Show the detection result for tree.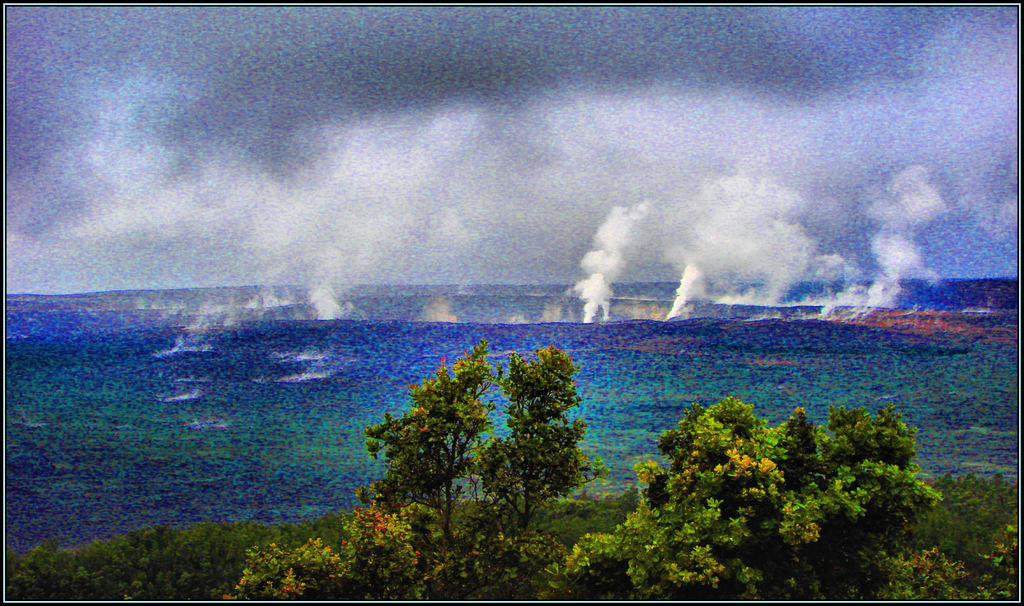
box=[488, 328, 595, 536].
